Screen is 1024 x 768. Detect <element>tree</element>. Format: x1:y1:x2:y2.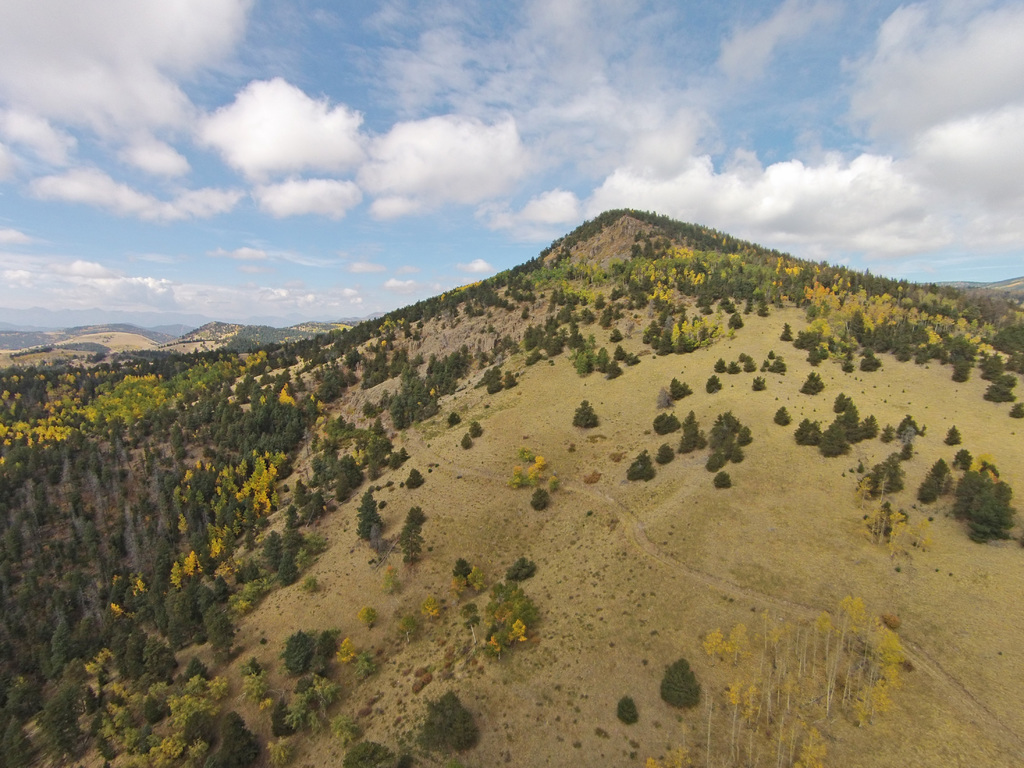
340:737:406:767.
